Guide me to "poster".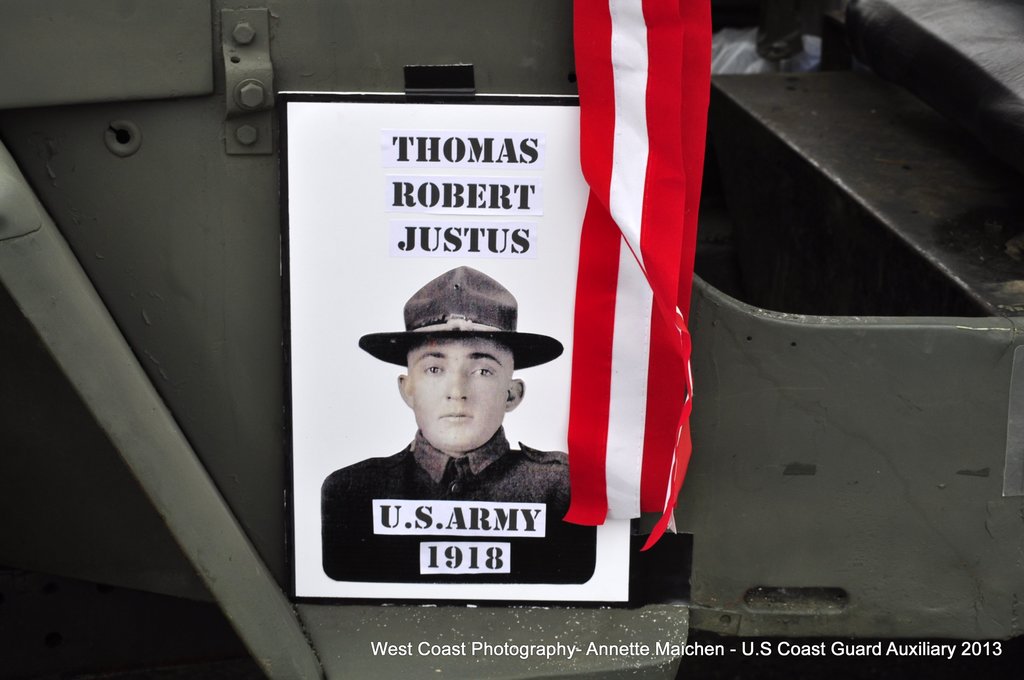
Guidance: (x1=287, y1=101, x2=634, y2=606).
